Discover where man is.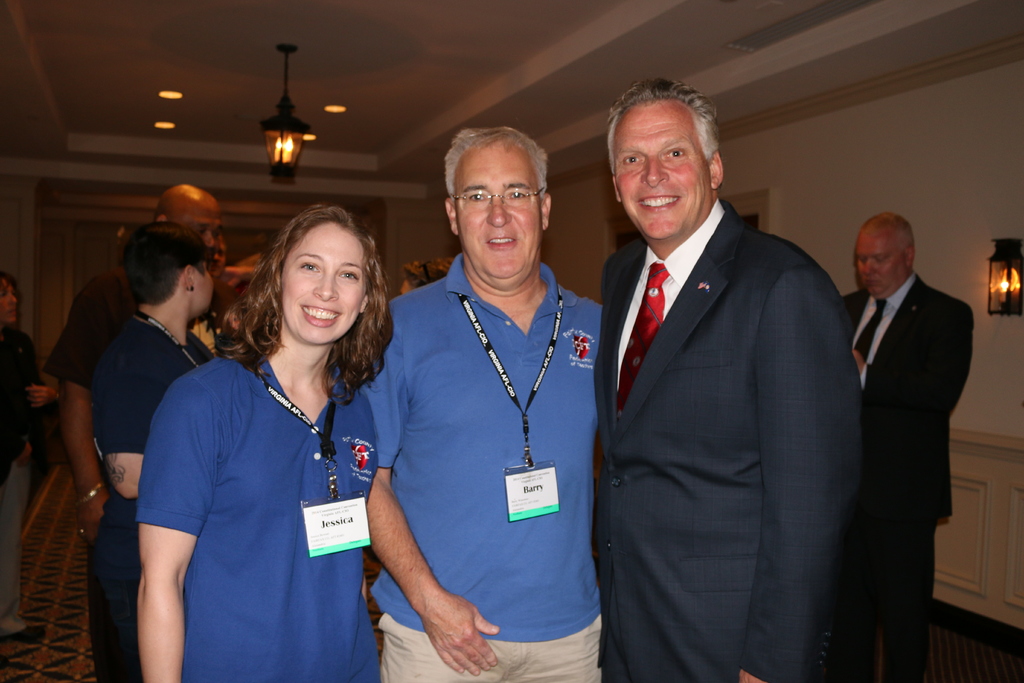
Discovered at (x1=348, y1=125, x2=607, y2=682).
